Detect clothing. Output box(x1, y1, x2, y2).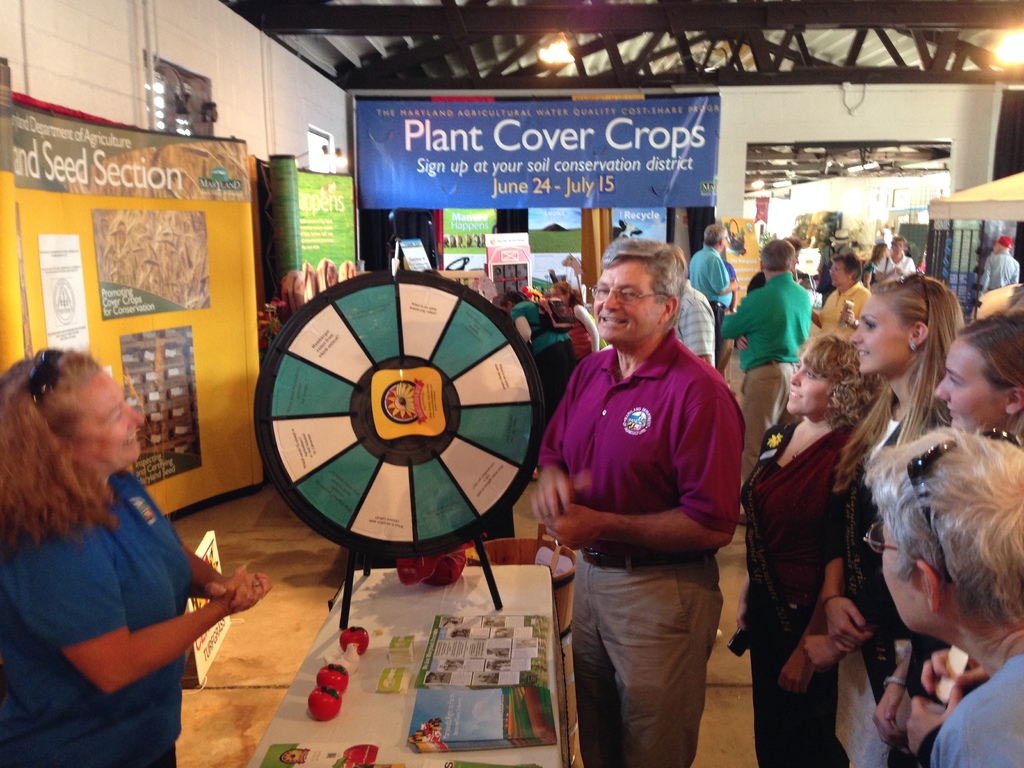
box(503, 302, 579, 415).
